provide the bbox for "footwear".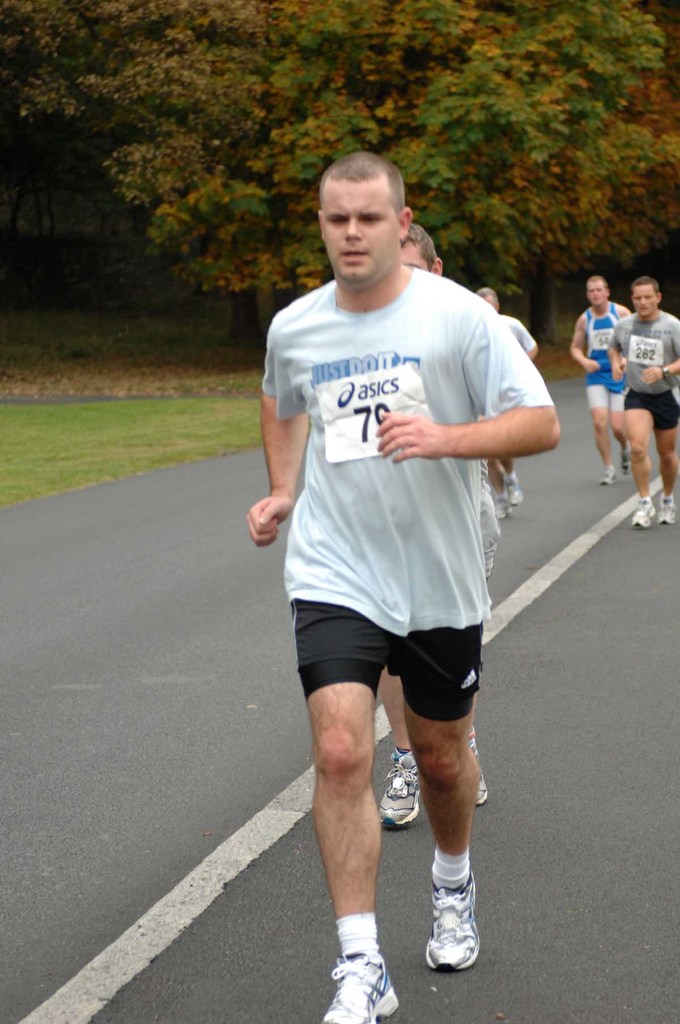
detection(509, 475, 525, 504).
